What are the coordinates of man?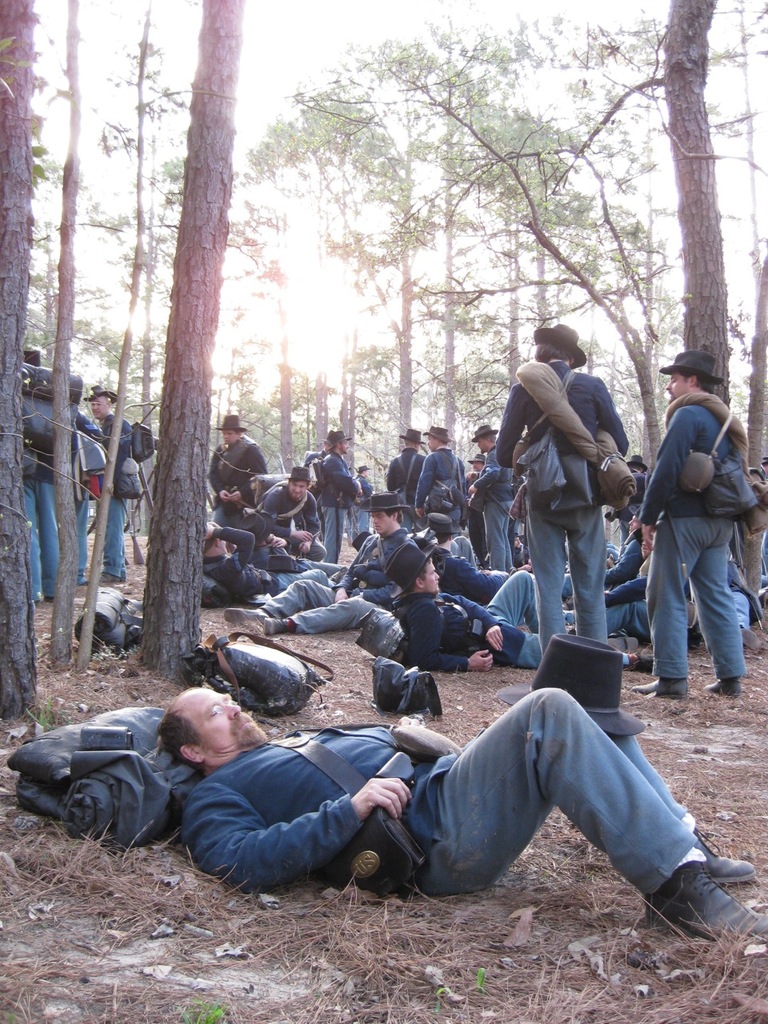
detection(310, 427, 354, 561).
